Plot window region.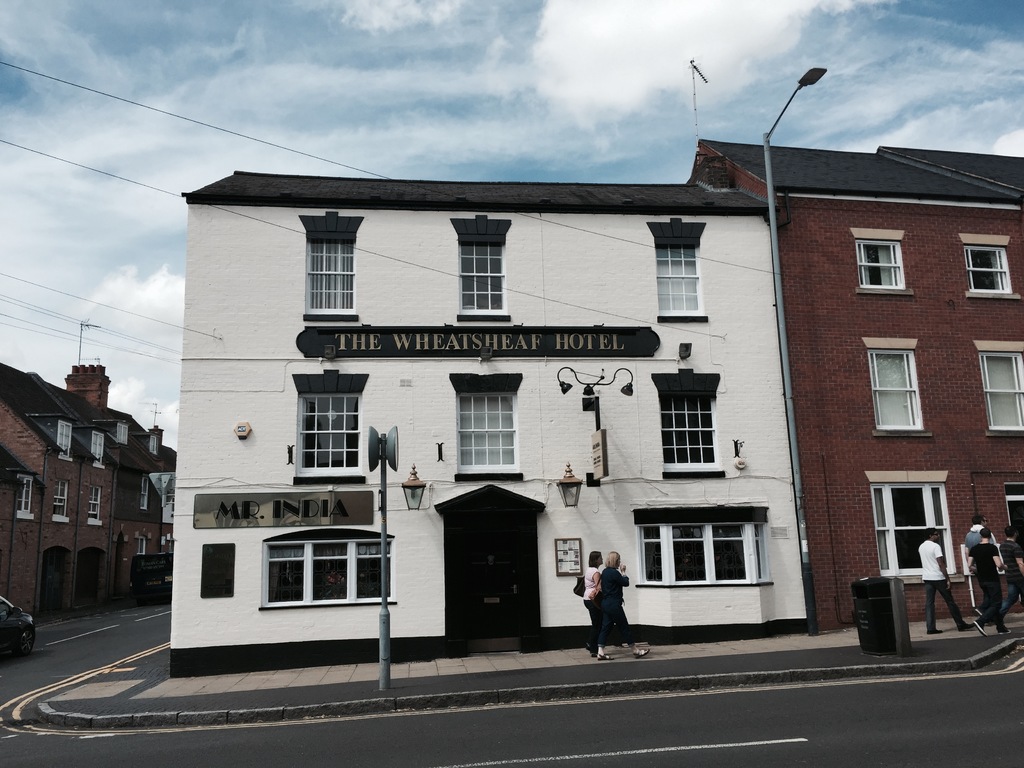
Plotted at 17/474/33/524.
